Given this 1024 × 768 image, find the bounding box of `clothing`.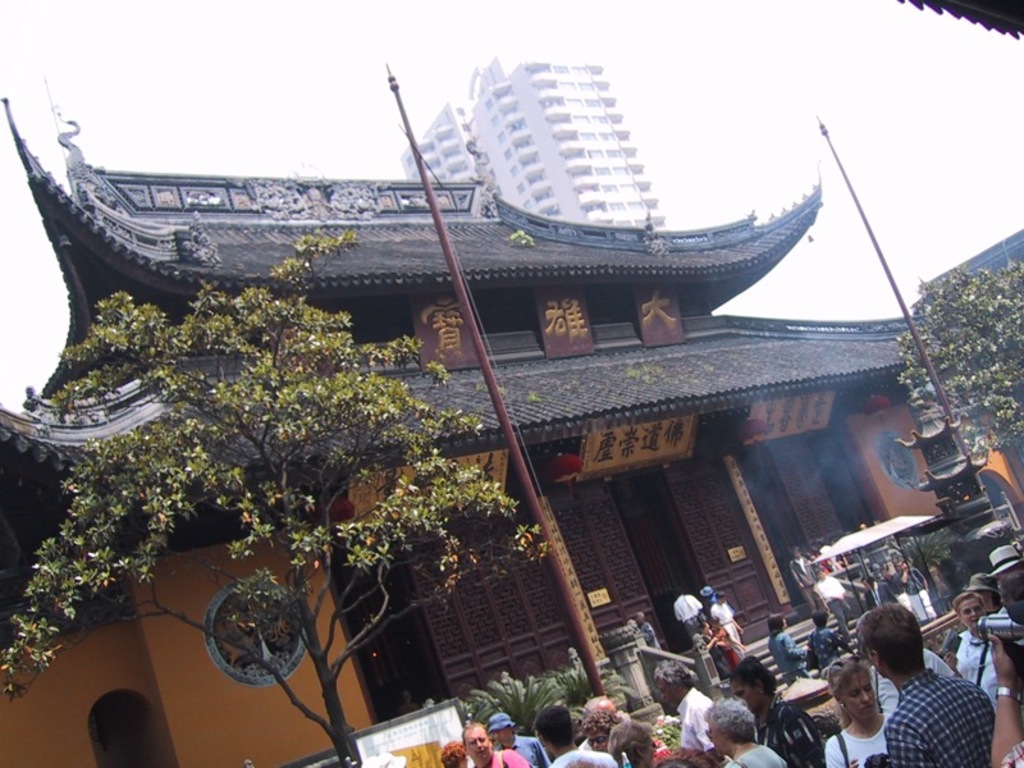
pyautogui.locateOnScreen(497, 733, 550, 767).
